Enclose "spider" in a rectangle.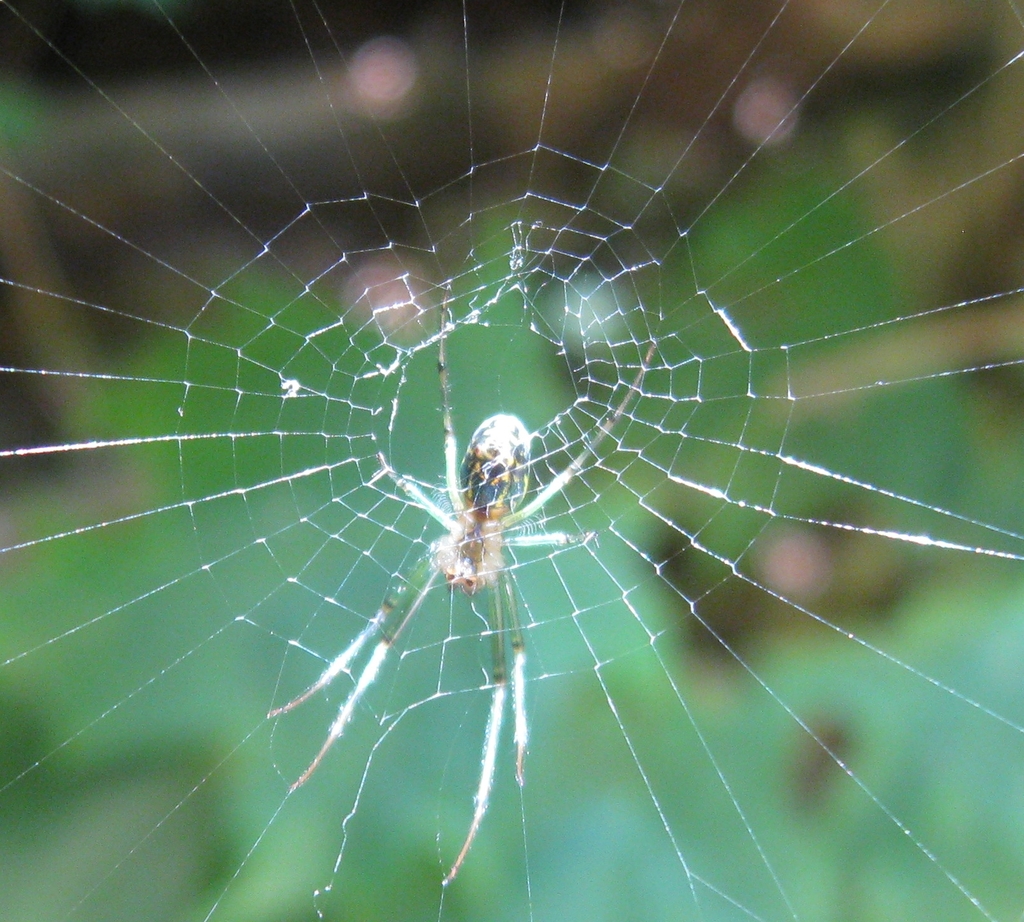
[262, 277, 673, 888].
